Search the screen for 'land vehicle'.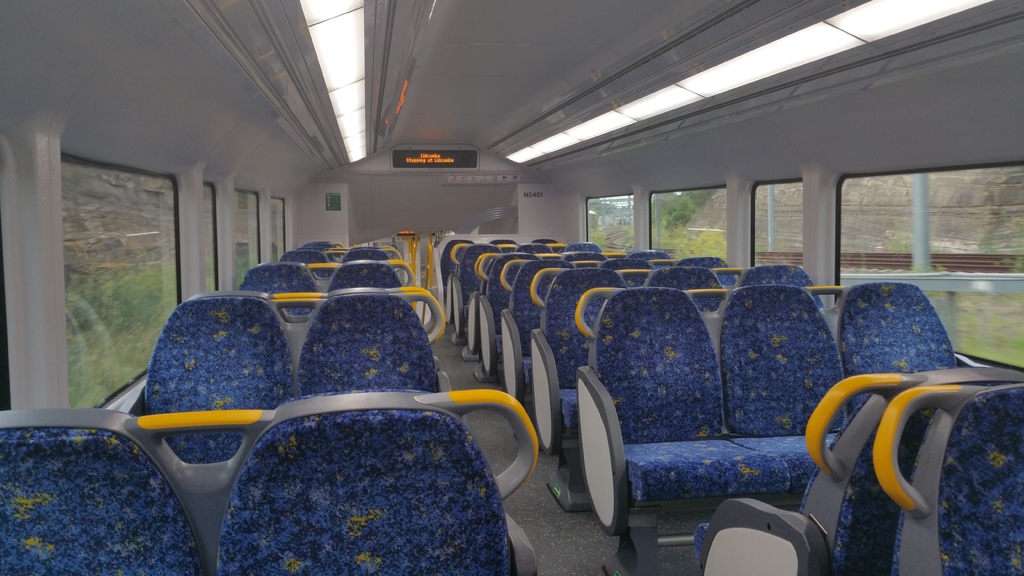
Found at box(0, 0, 1023, 575).
